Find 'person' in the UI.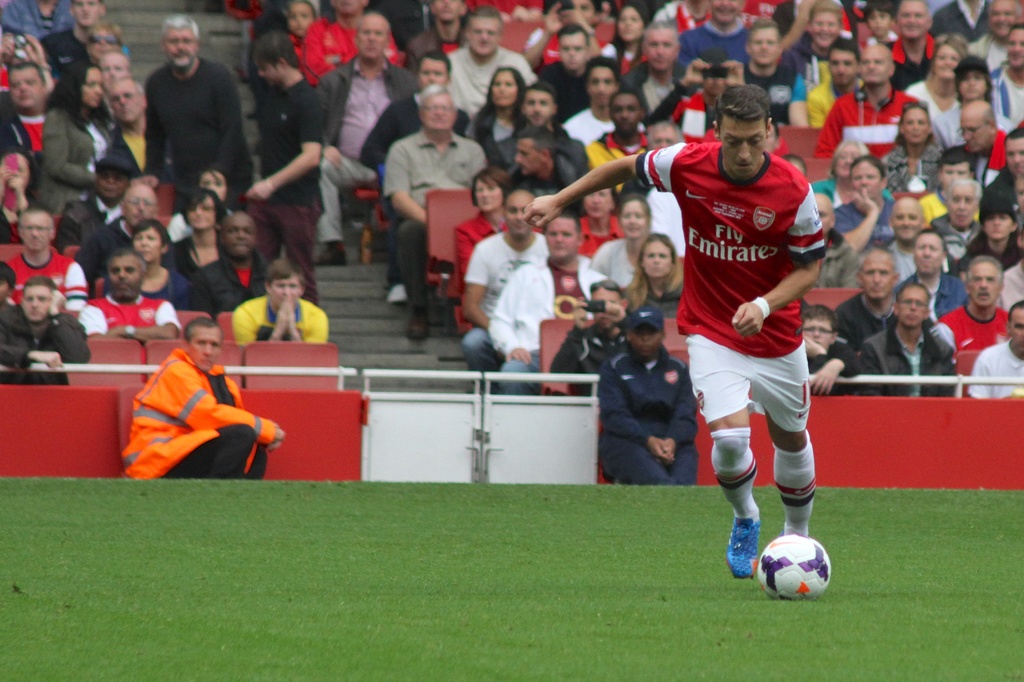
UI element at box=[964, 198, 1023, 311].
